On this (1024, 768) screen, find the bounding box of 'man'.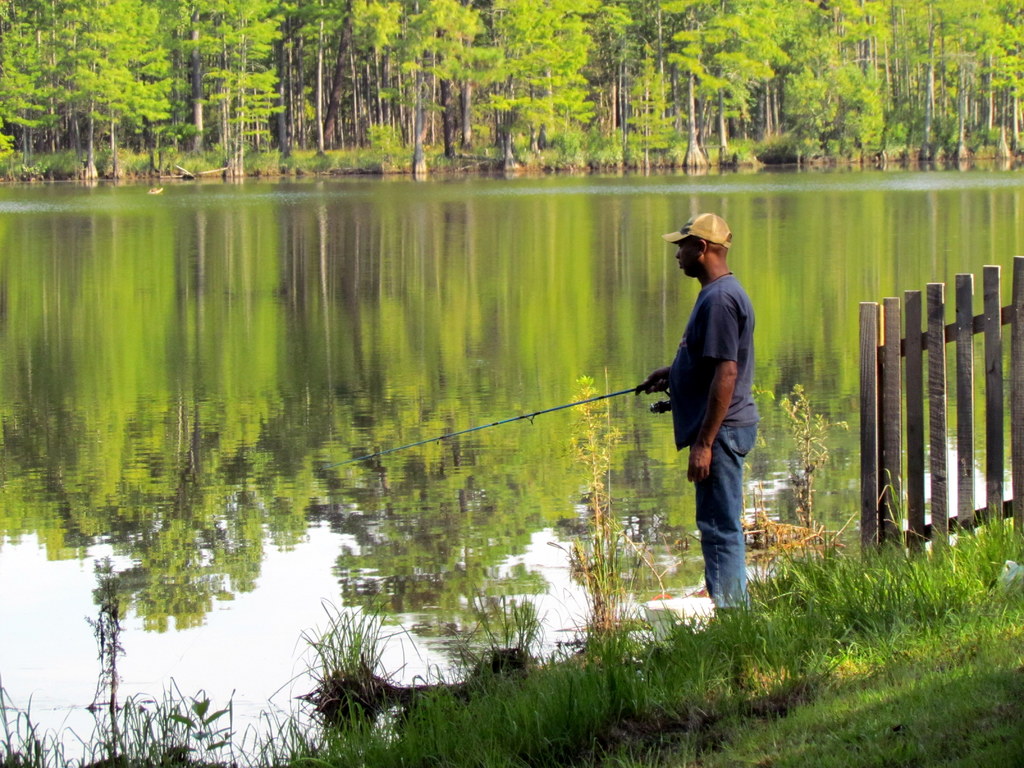
Bounding box: (632,208,762,613).
